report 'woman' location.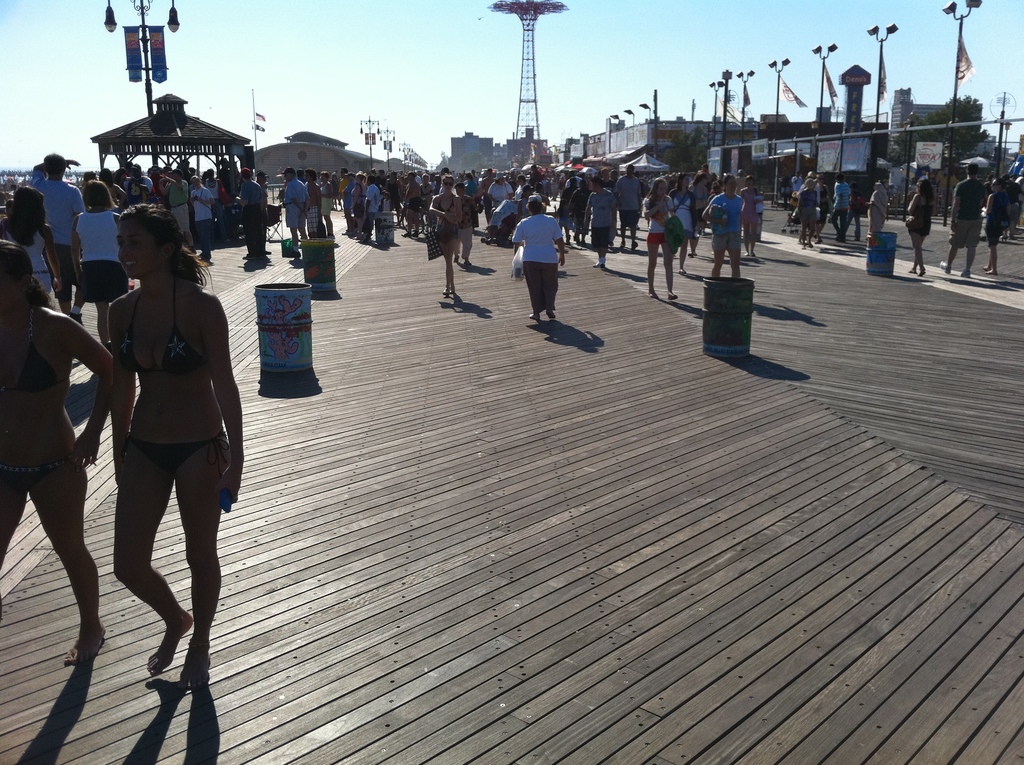
Report: box(348, 171, 369, 241).
